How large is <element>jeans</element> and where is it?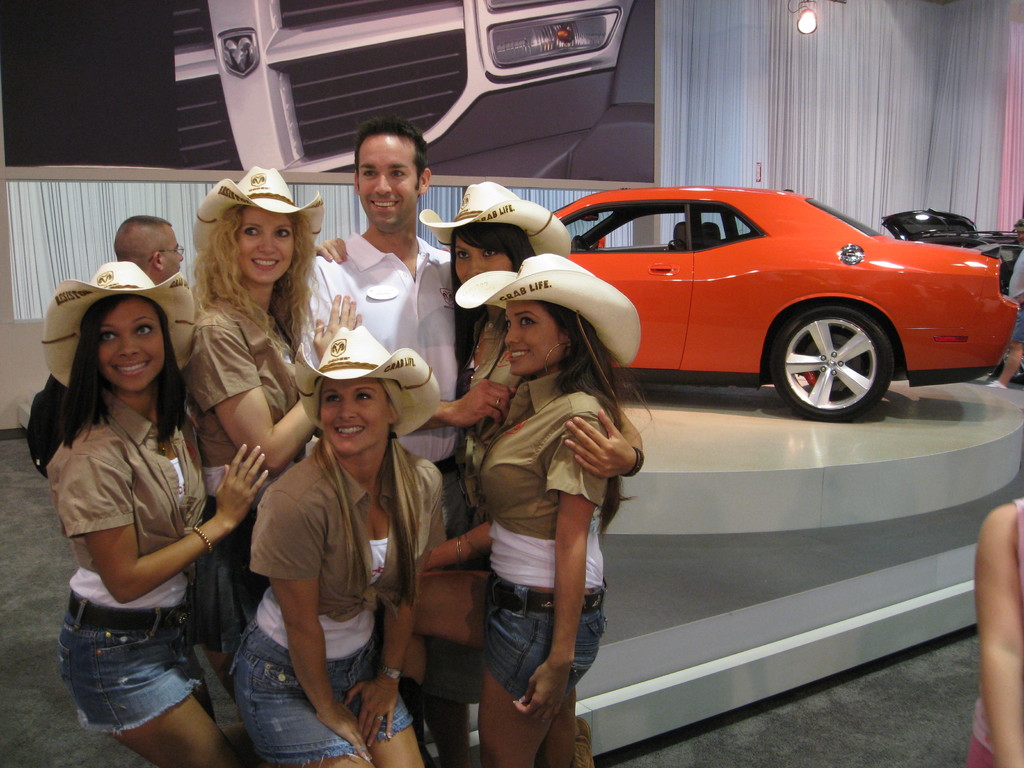
Bounding box: BBox(239, 623, 406, 752).
